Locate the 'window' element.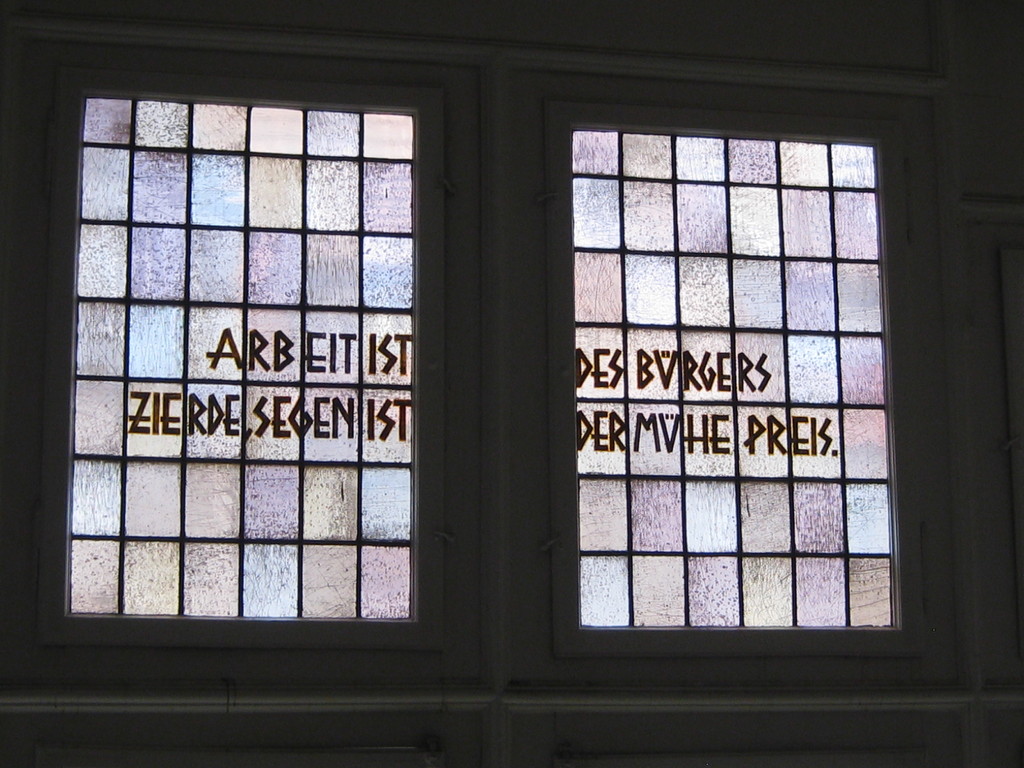
Element bbox: (x1=47, y1=48, x2=1005, y2=710).
